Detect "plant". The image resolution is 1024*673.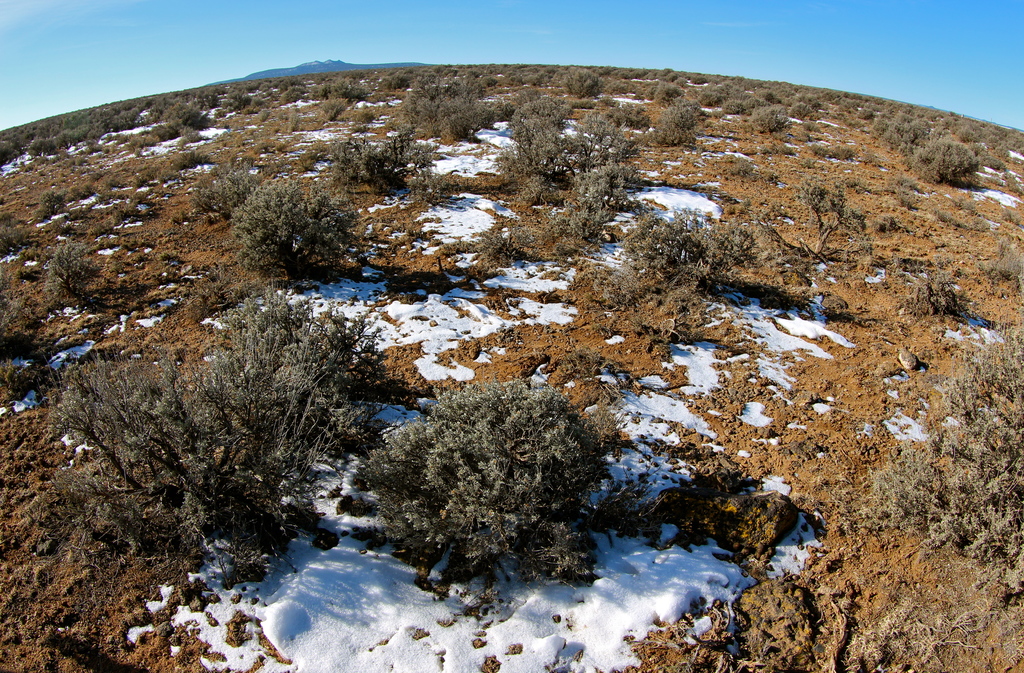
bbox=(180, 158, 273, 210).
